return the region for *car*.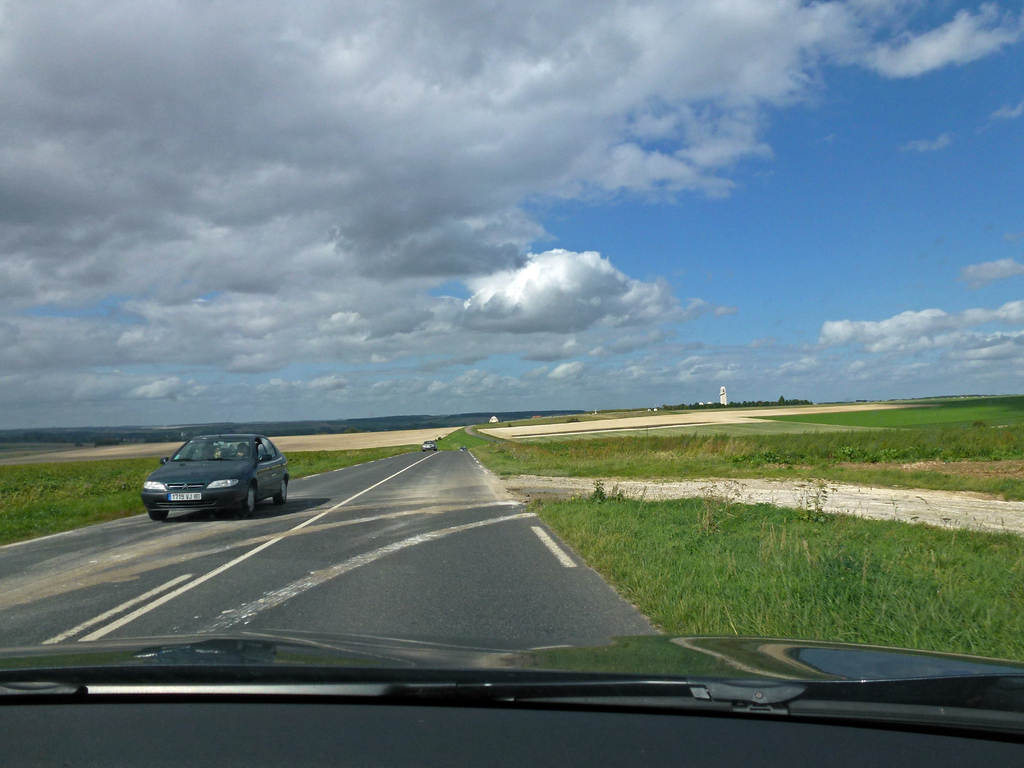
[x1=136, y1=431, x2=282, y2=527].
